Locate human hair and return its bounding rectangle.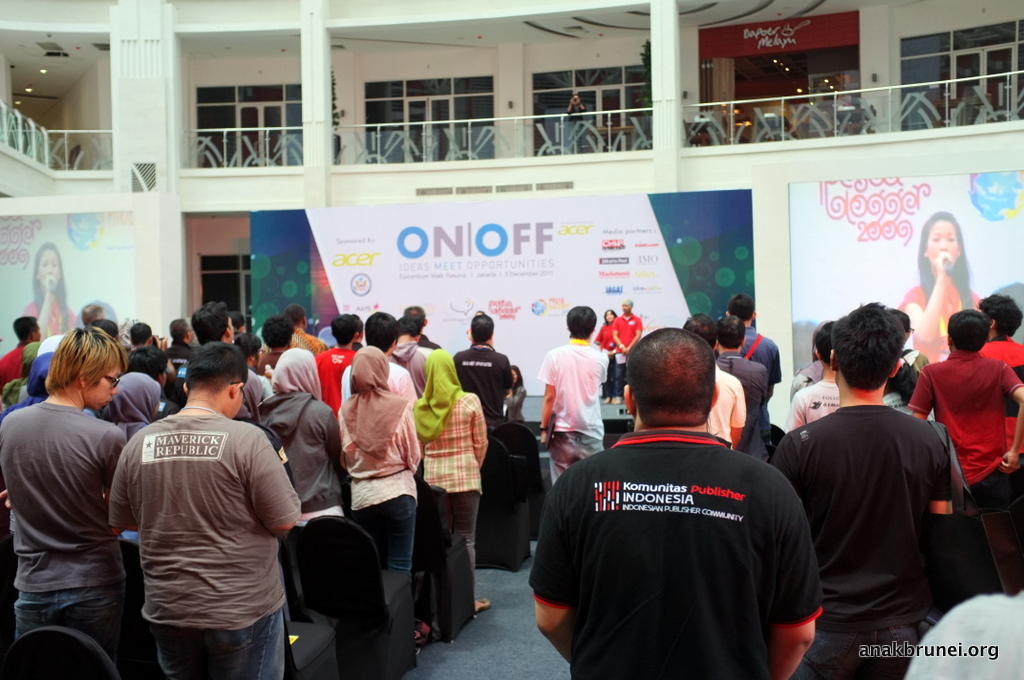
<box>952,305,999,352</box>.
